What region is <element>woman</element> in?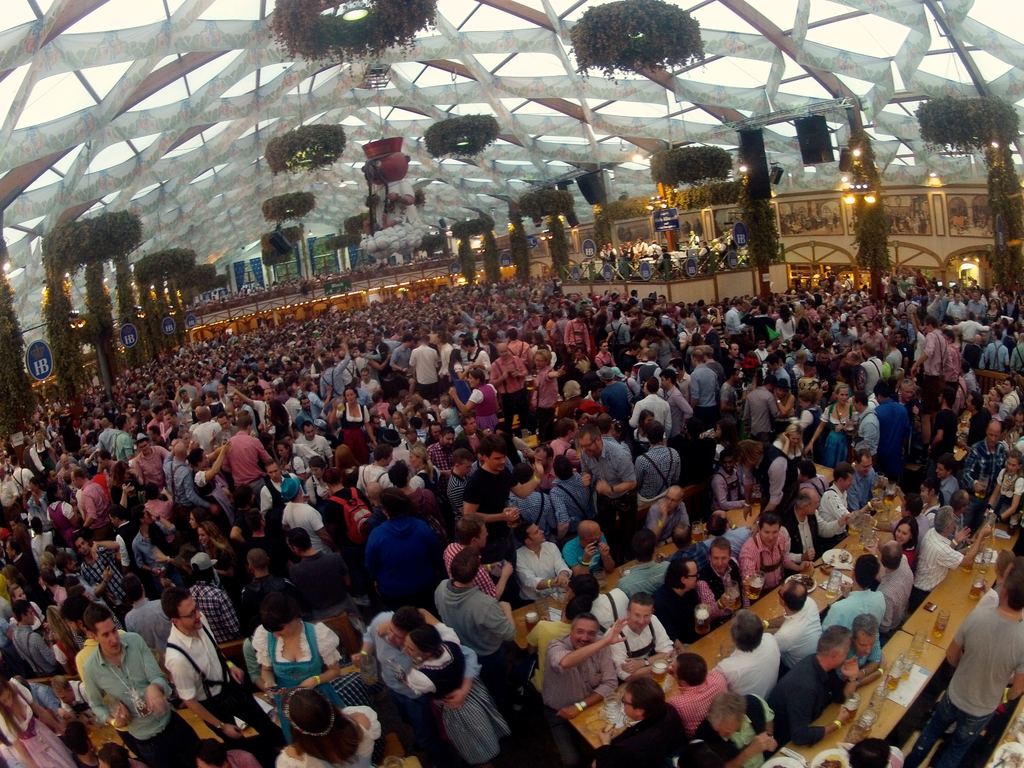
(332,388,375,470).
